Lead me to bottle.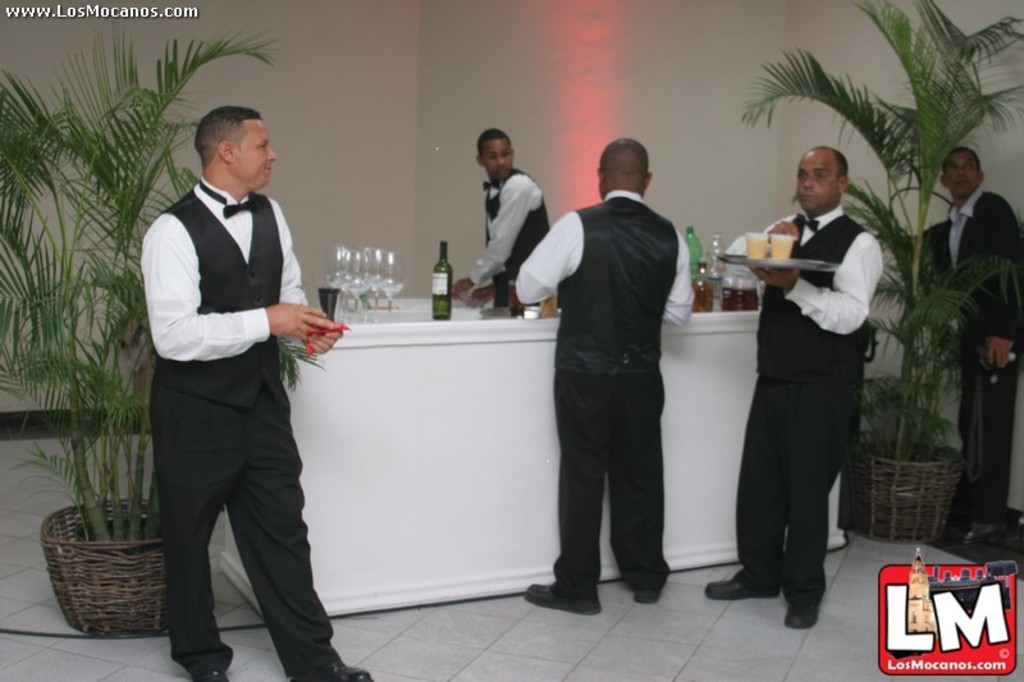
Lead to region(433, 238, 453, 321).
